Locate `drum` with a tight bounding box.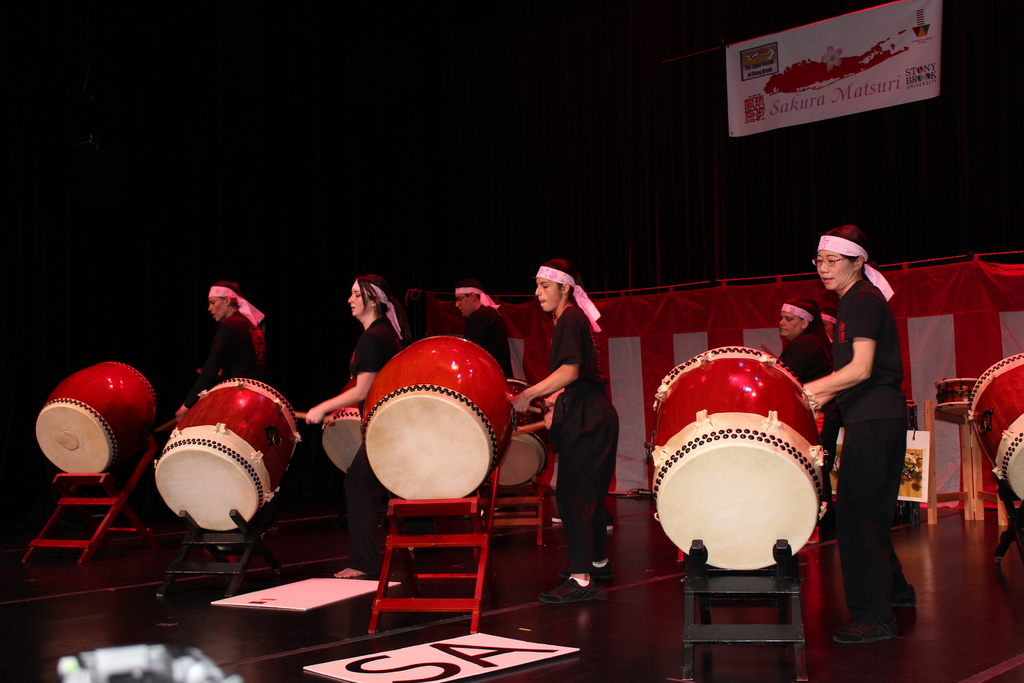
BBox(968, 352, 1023, 500).
